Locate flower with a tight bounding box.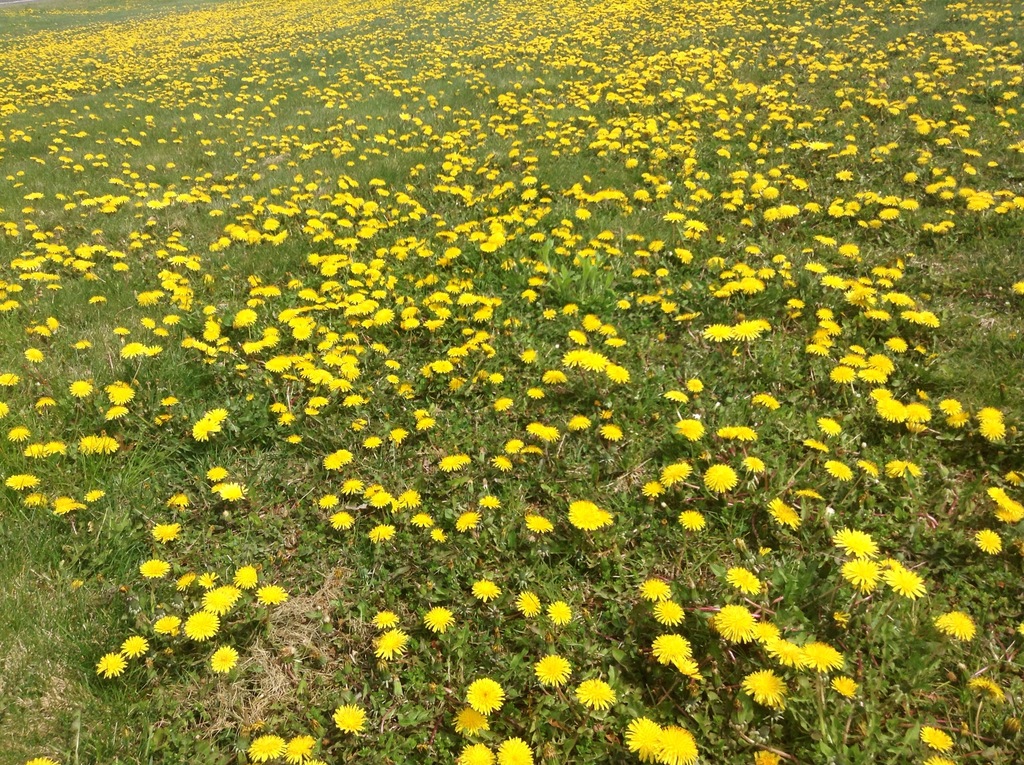
(left=153, top=410, right=173, bottom=430).
